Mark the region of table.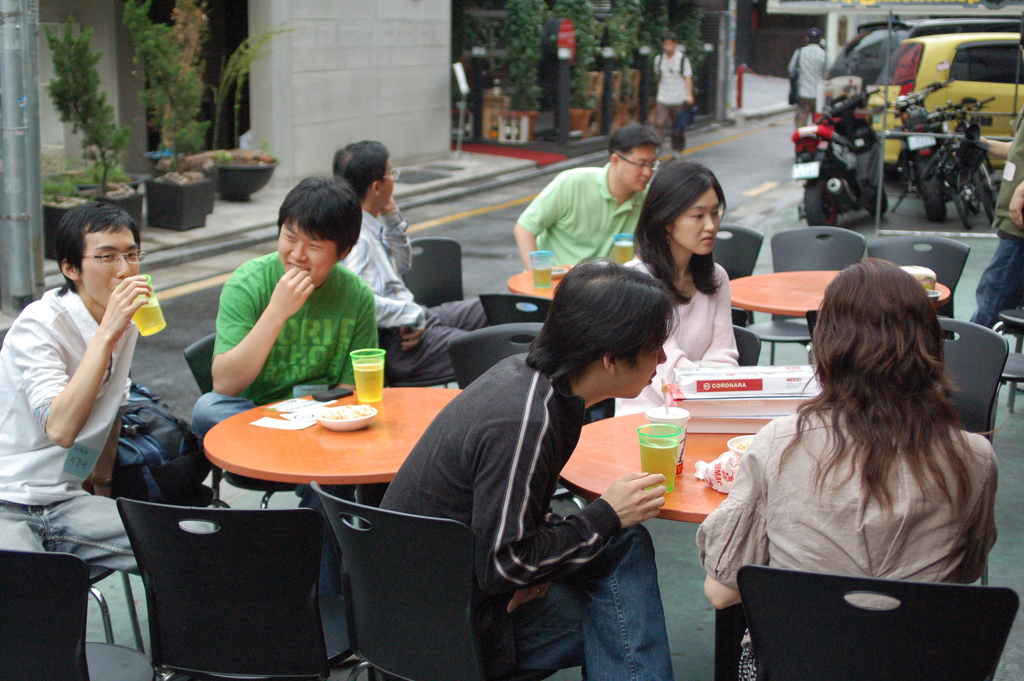
Region: (left=729, top=263, right=954, bottom=304).
